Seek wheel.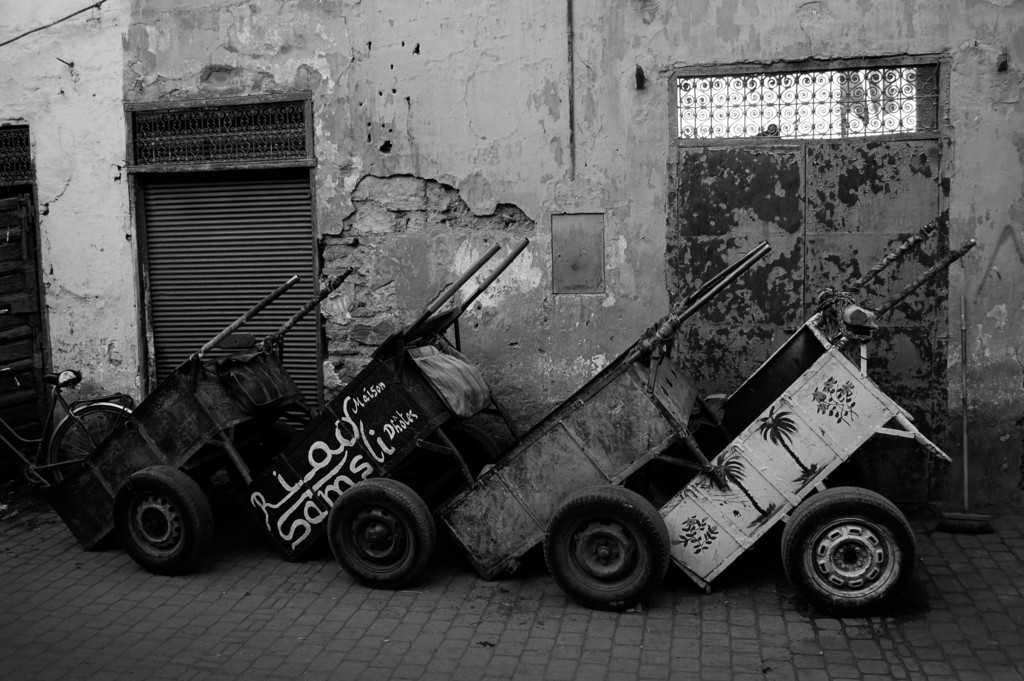
[643, 436, 712, 503].
